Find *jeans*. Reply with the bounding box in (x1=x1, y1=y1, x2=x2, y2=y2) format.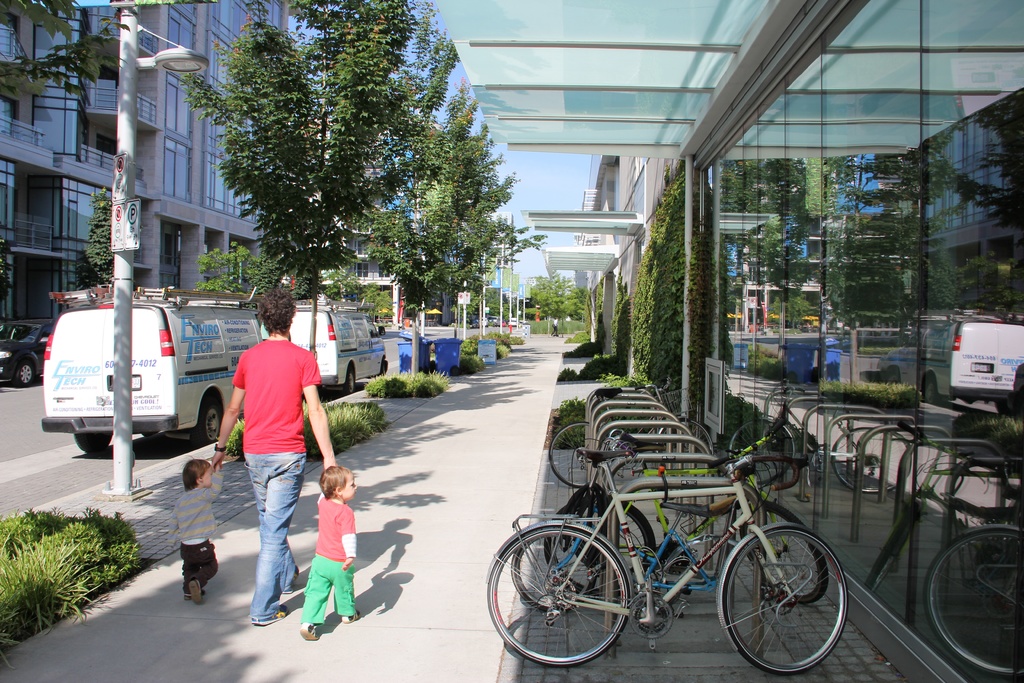
(x1=235, y1=447, x2=305, y2=623).
